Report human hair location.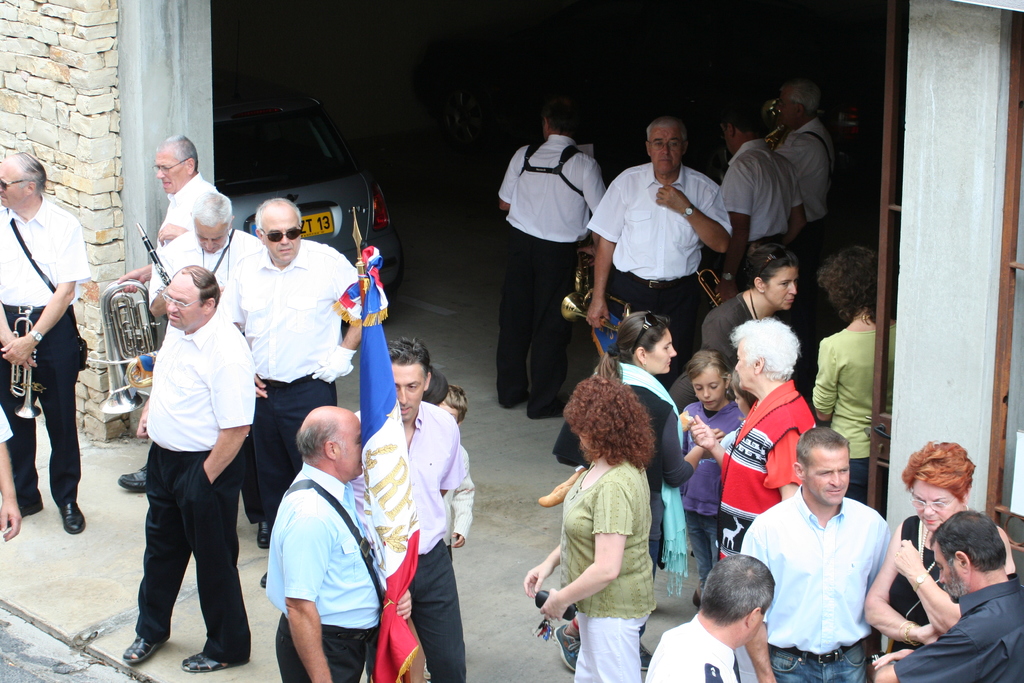
Report: locate(253, 200, 302, 234).
